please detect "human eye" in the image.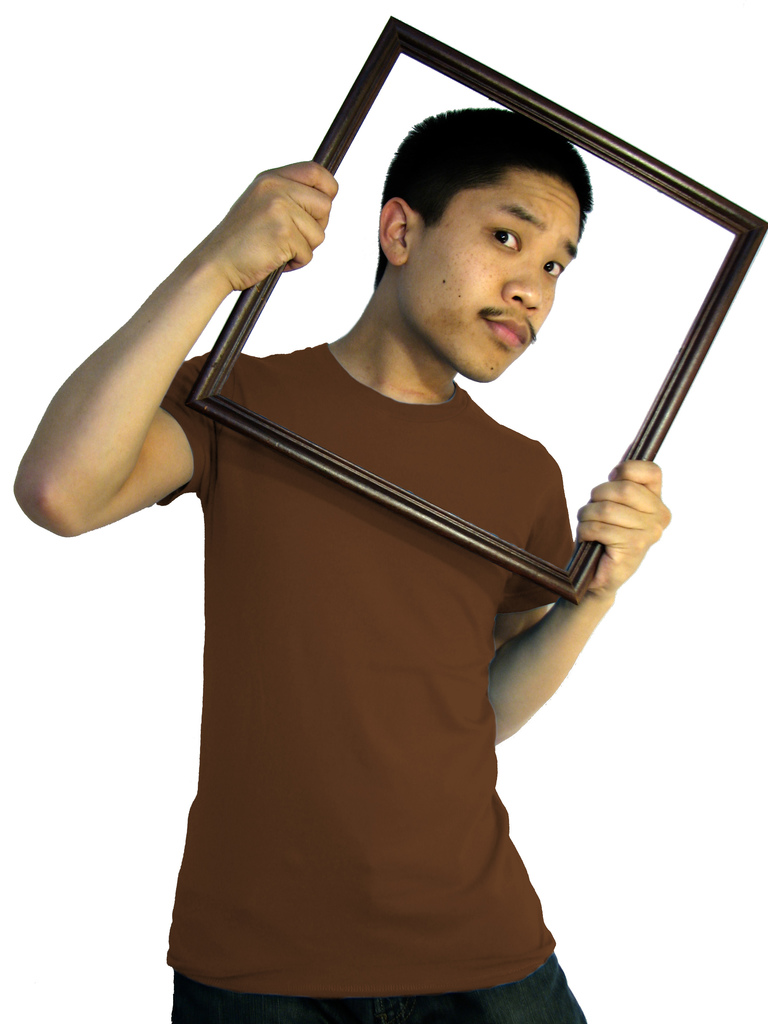
x1=486 y1=224 x2=521 y2=252.
